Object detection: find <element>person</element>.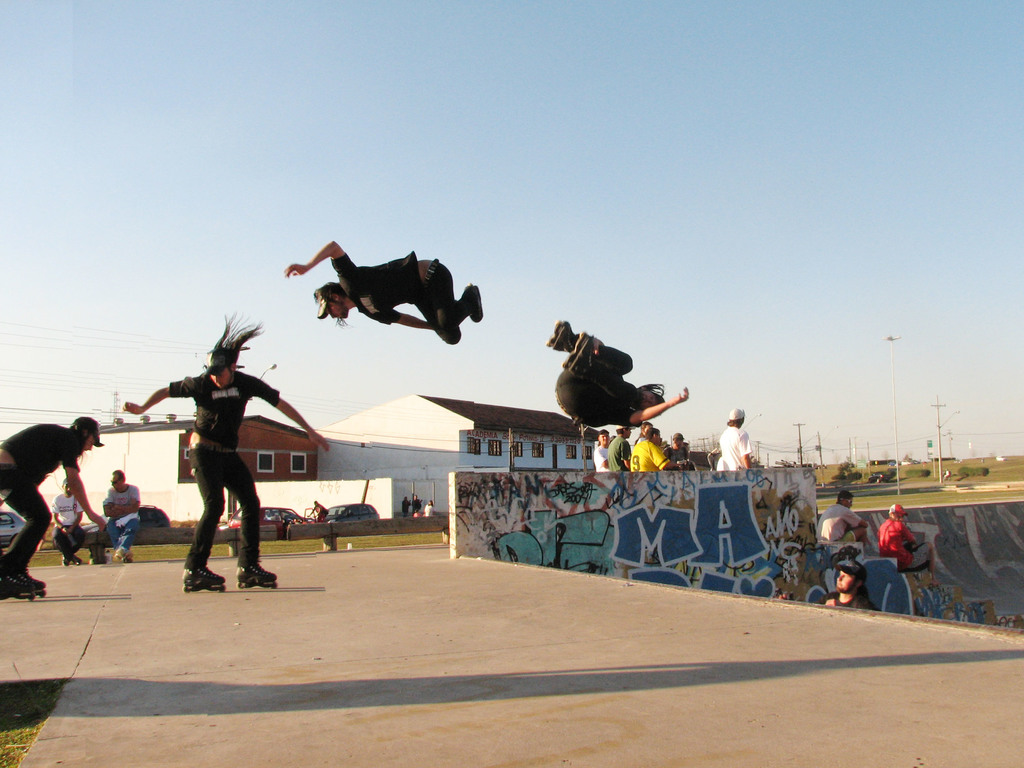
box(8, 403, 106, 571).
